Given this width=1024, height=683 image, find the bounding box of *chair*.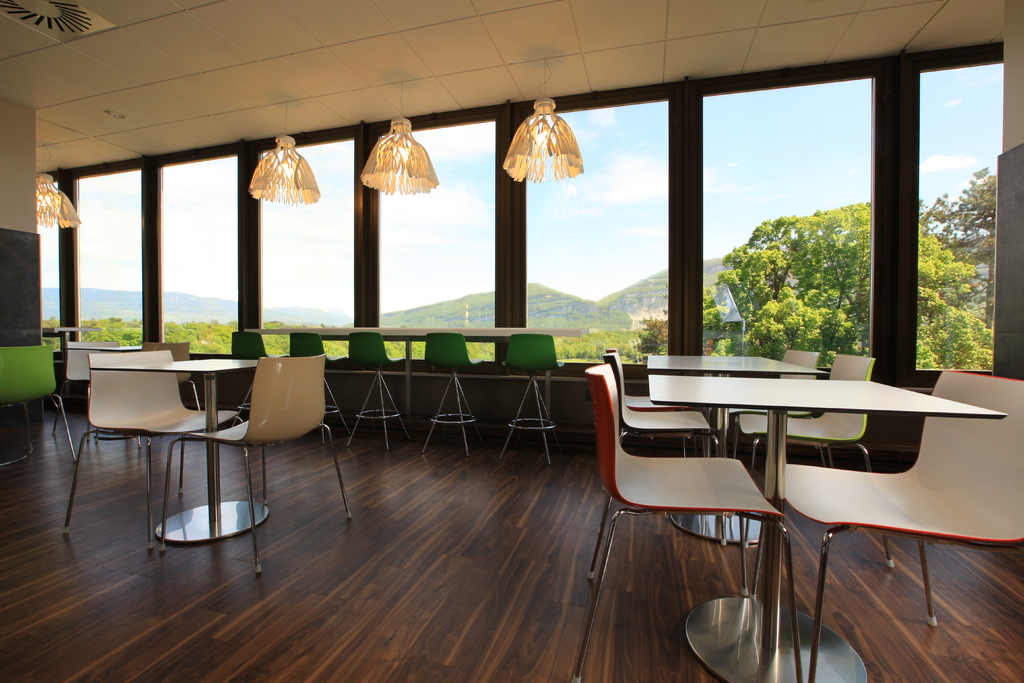
locate(604, 354, 714, 457).
